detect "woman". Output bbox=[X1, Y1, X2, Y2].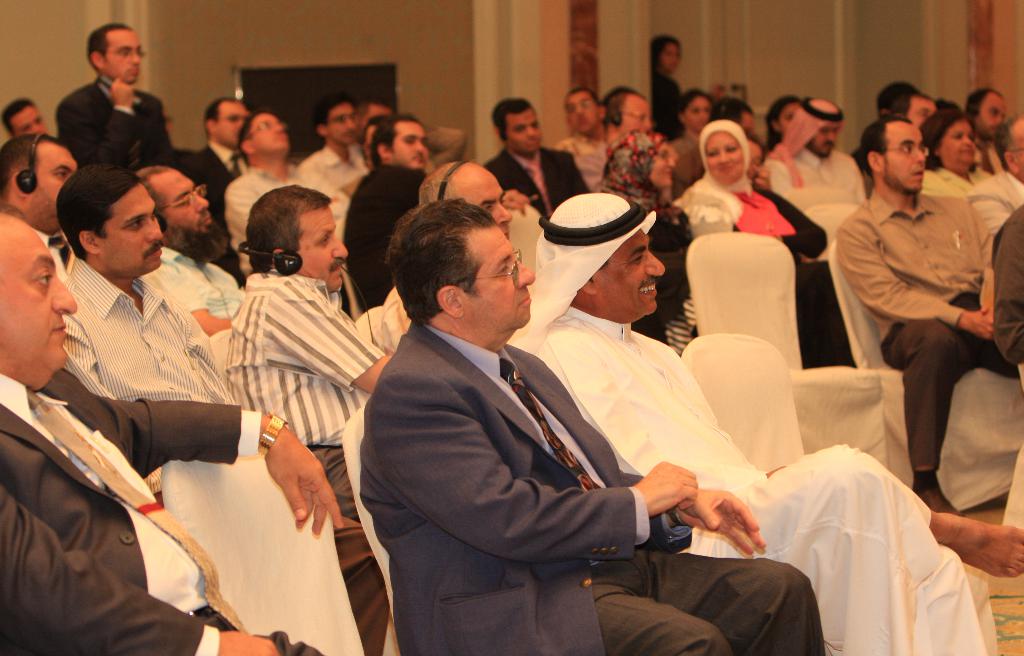
bbox=[765, 95, 803, 156].
